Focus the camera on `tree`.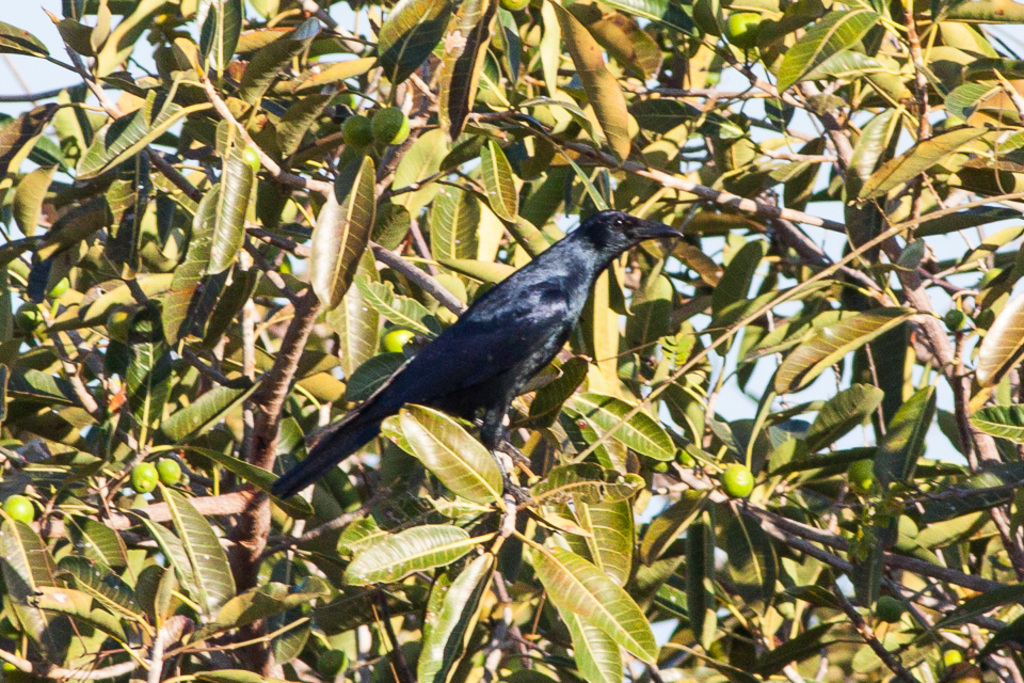
Focus region: <region>0, 65, 997, 682</region>.
